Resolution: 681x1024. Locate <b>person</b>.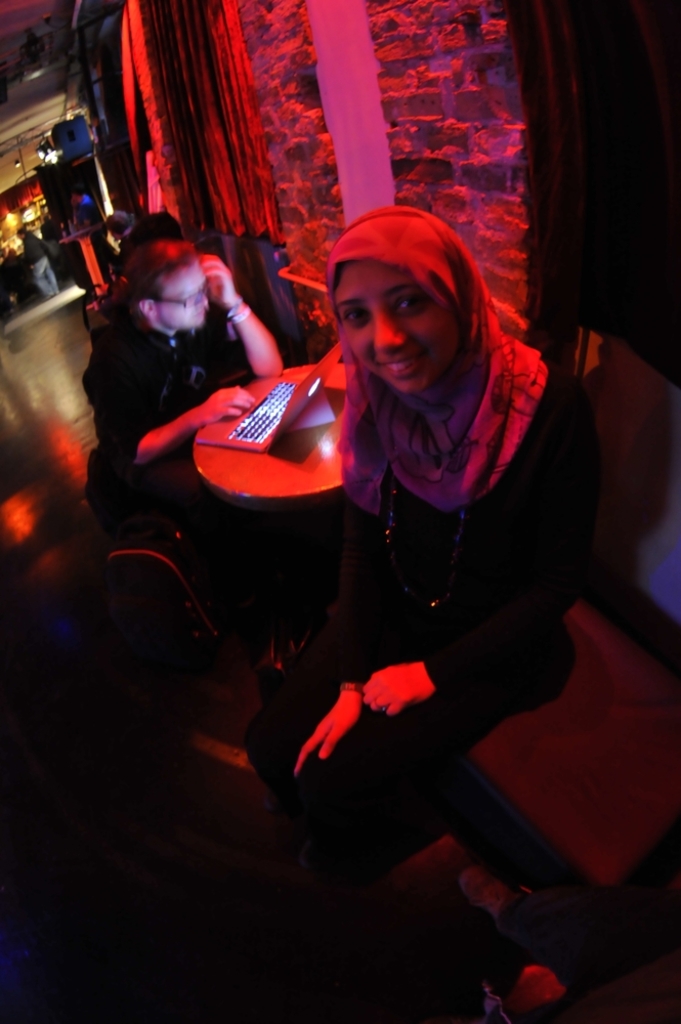
102, 211, 139, 284.
